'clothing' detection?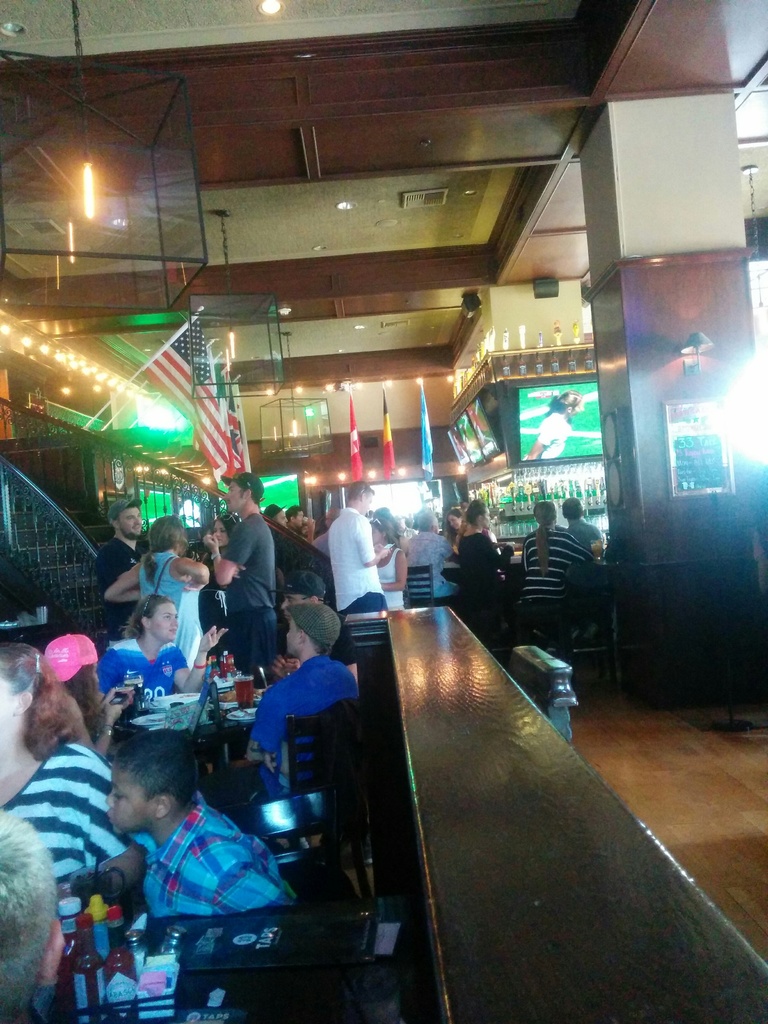
367, 548, 408, 618
